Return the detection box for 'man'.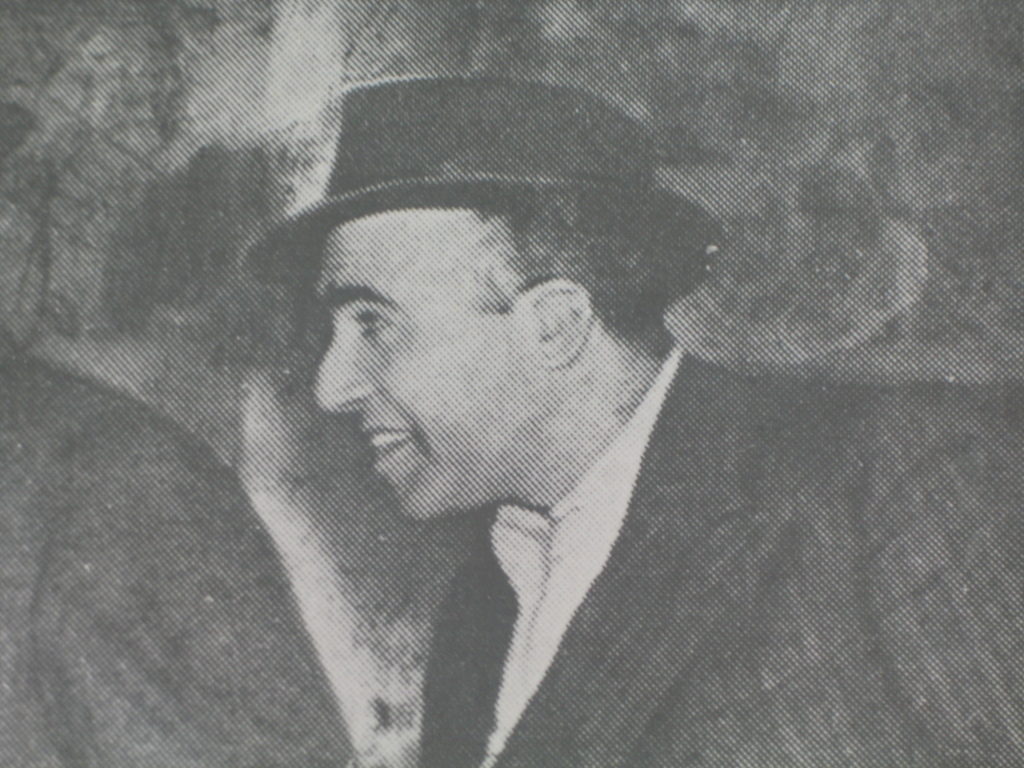
rect(235, 76, 1023, 767).
